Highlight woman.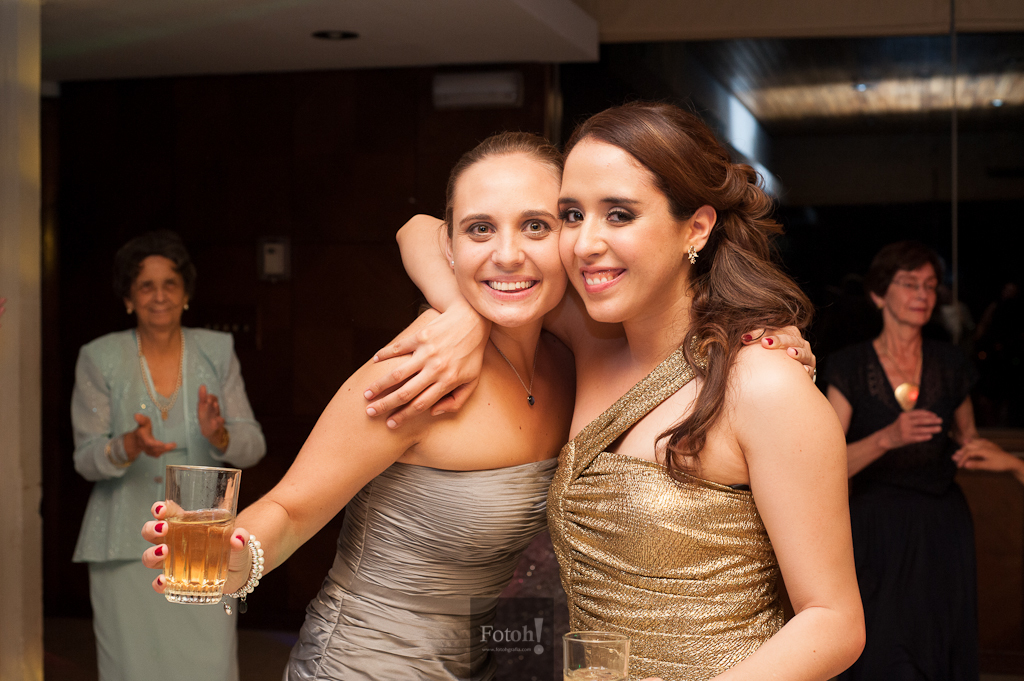
Highlighted region: (74,244,271,680).
